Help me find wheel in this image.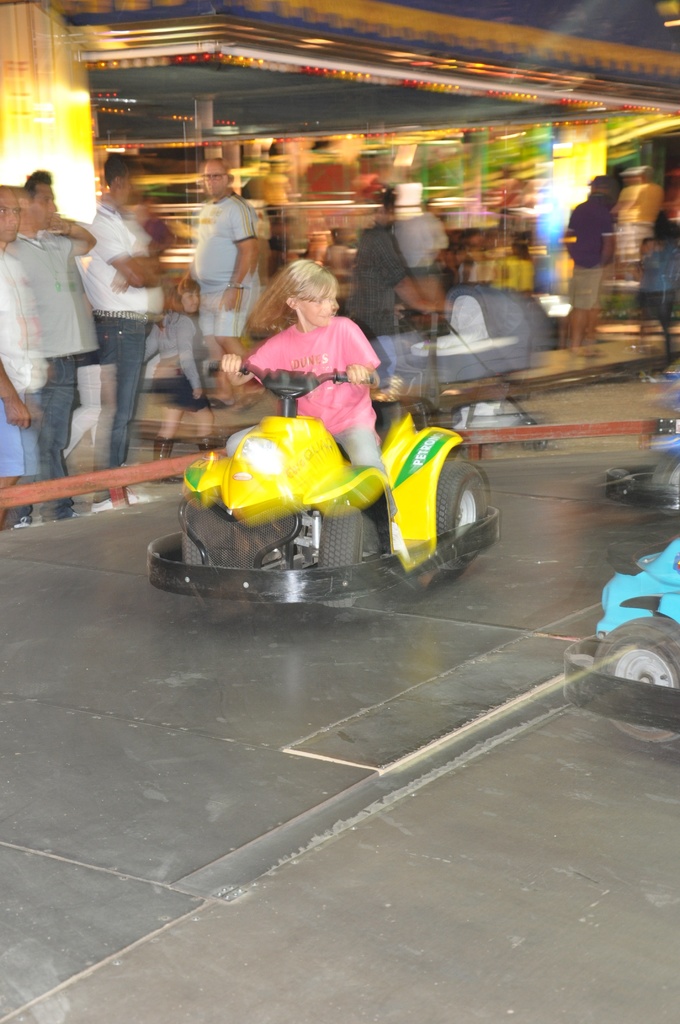
Found it: 432 457 490 592.
